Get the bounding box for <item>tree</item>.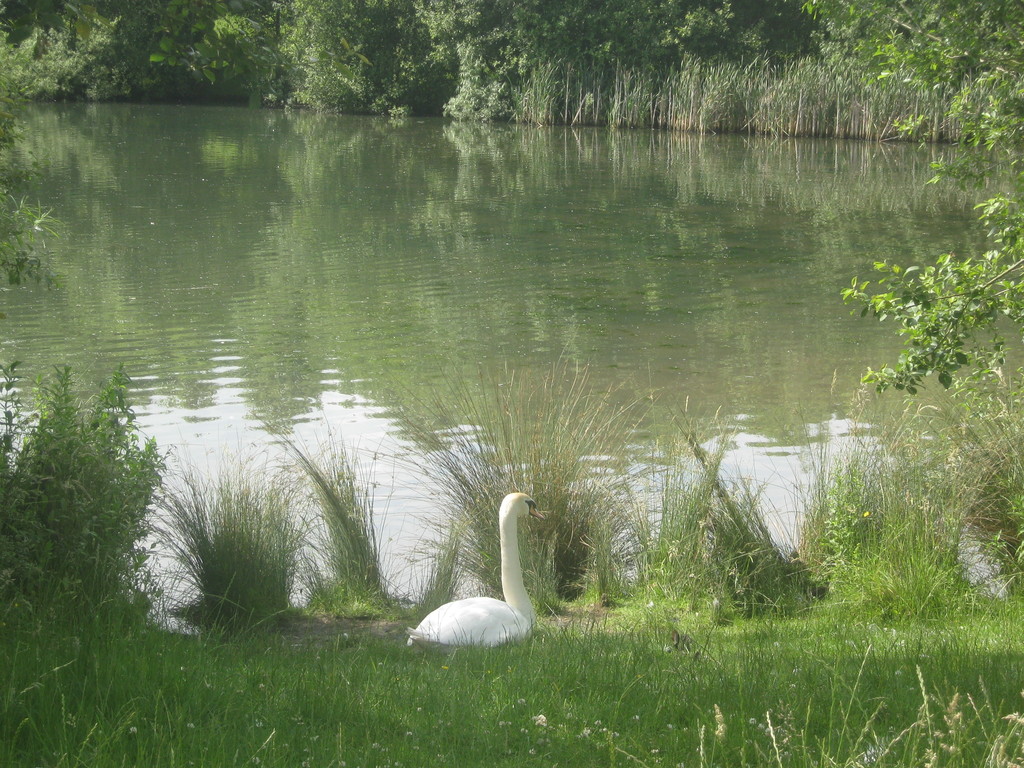
743/0/822/106.
